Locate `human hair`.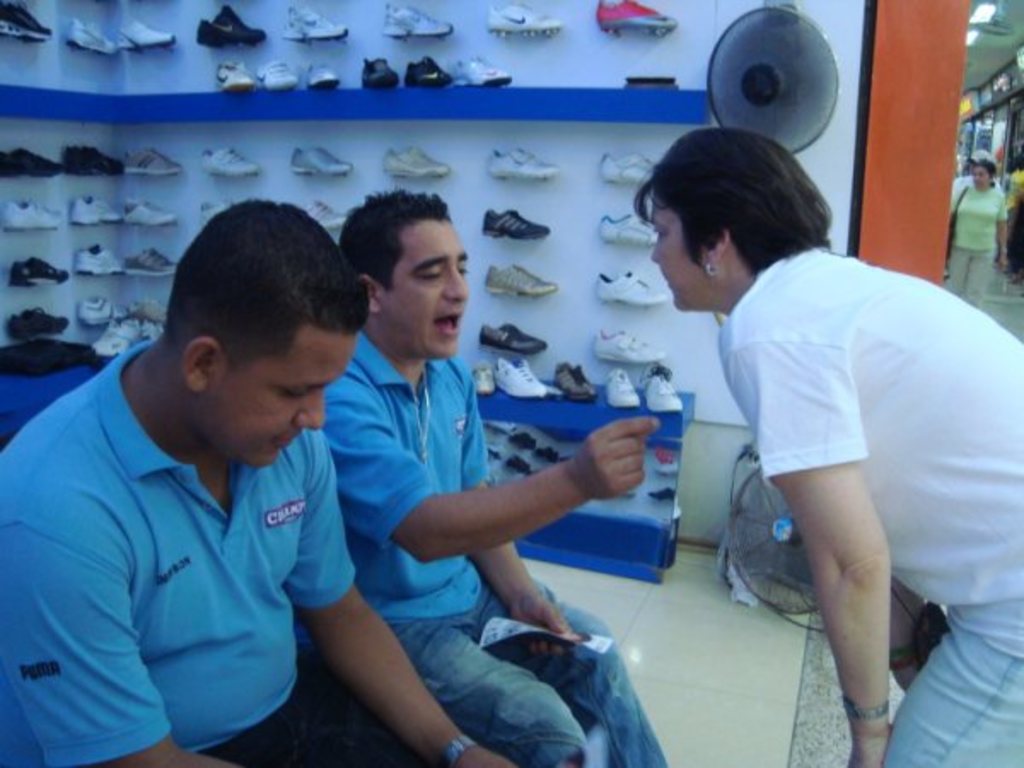
Bounding box: [left=329, top=191, right=454, bottom=299].
